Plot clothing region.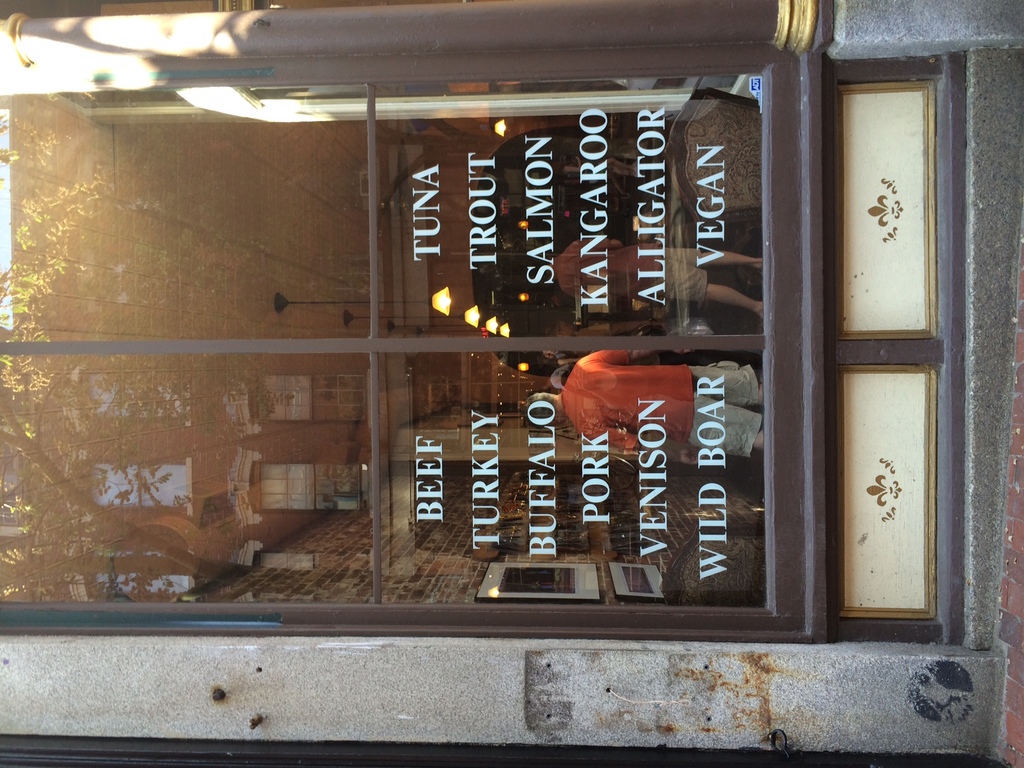
Plotted at 546 234 707 315.
